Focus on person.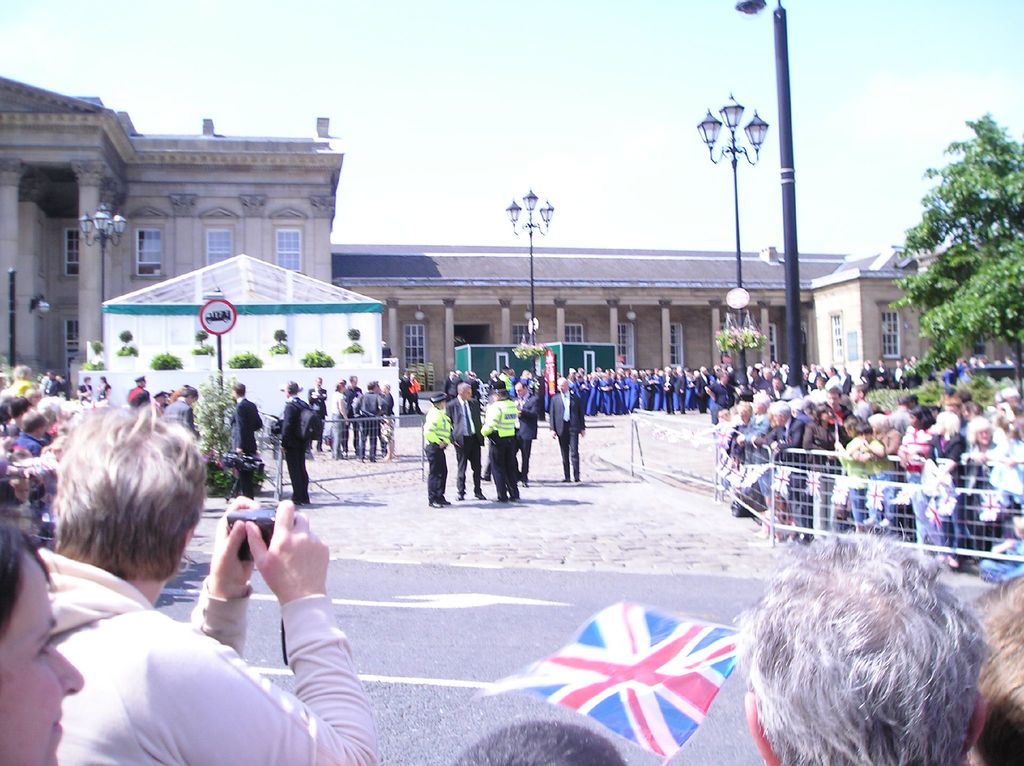
Focused at Rect(1007, 354, 1023, 376).
